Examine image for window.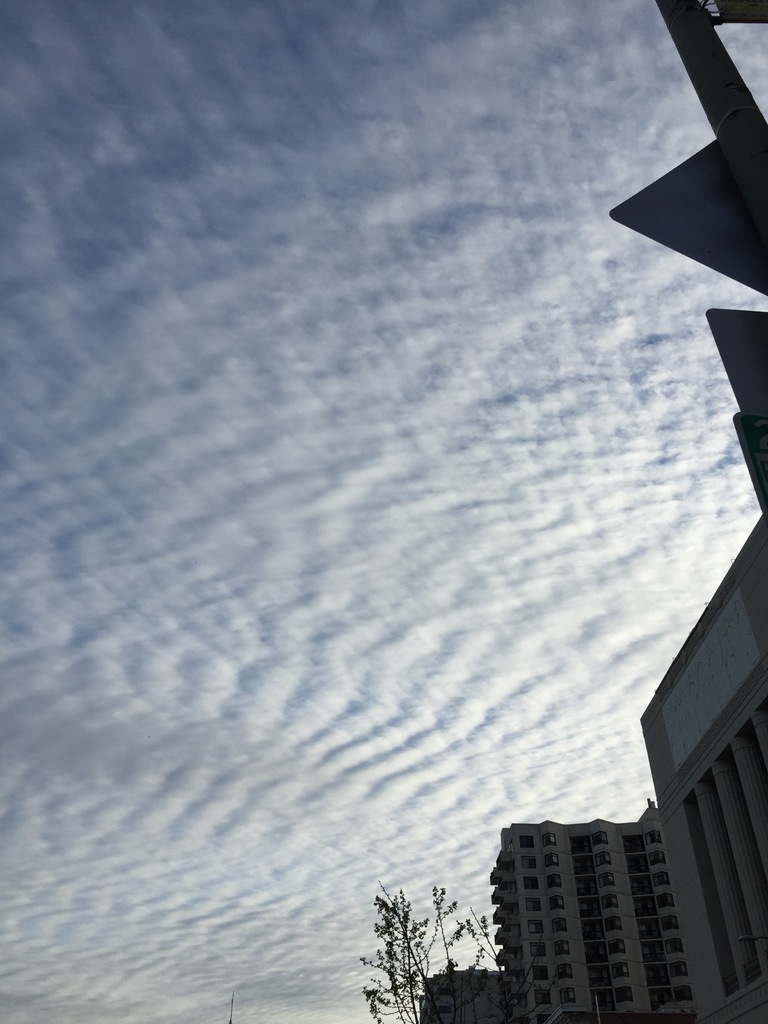
Examination result: crop(555, 940, 567, 954).
